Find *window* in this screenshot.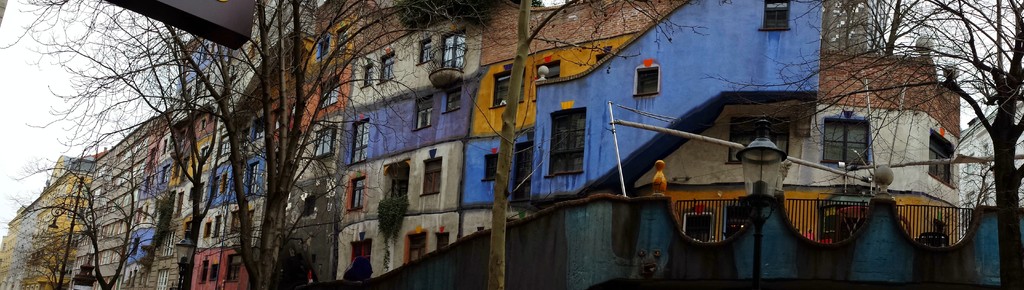
The bounding box for *window* is <box>822,115,875,167</box>.
